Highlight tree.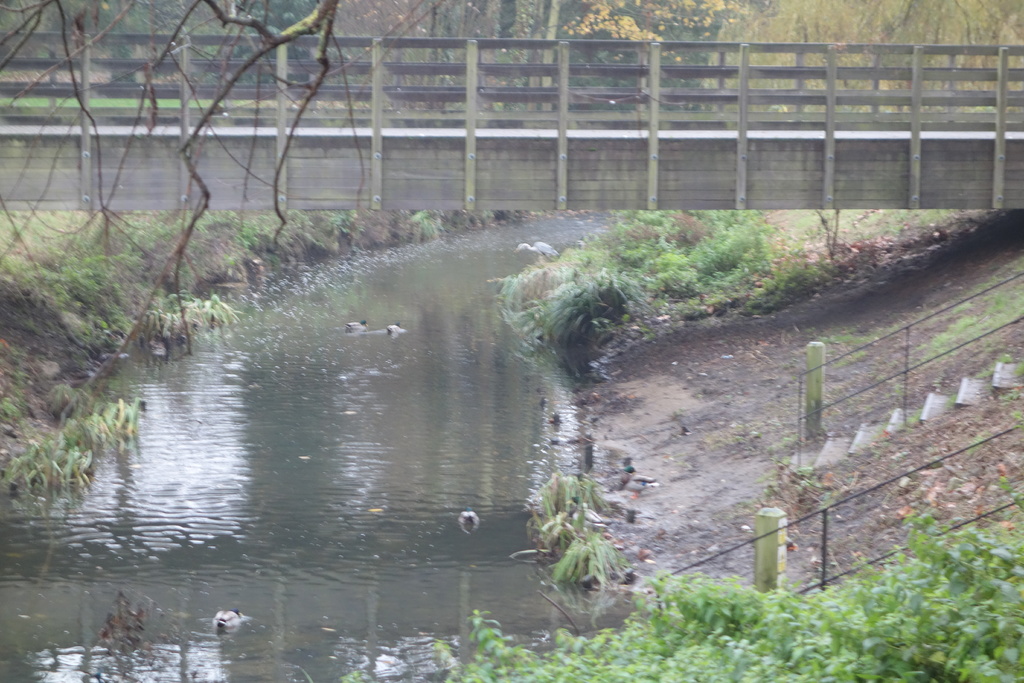
Highlighted region: 0,0,444,413.
